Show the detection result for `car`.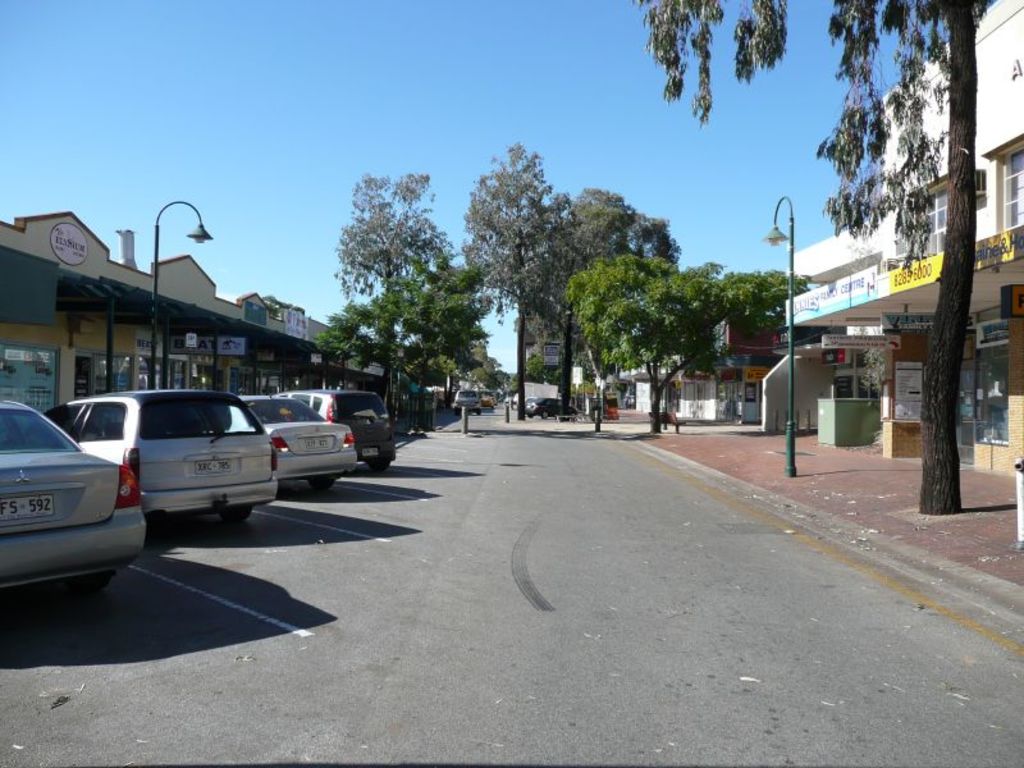
box(24, 388, 278, 525).
